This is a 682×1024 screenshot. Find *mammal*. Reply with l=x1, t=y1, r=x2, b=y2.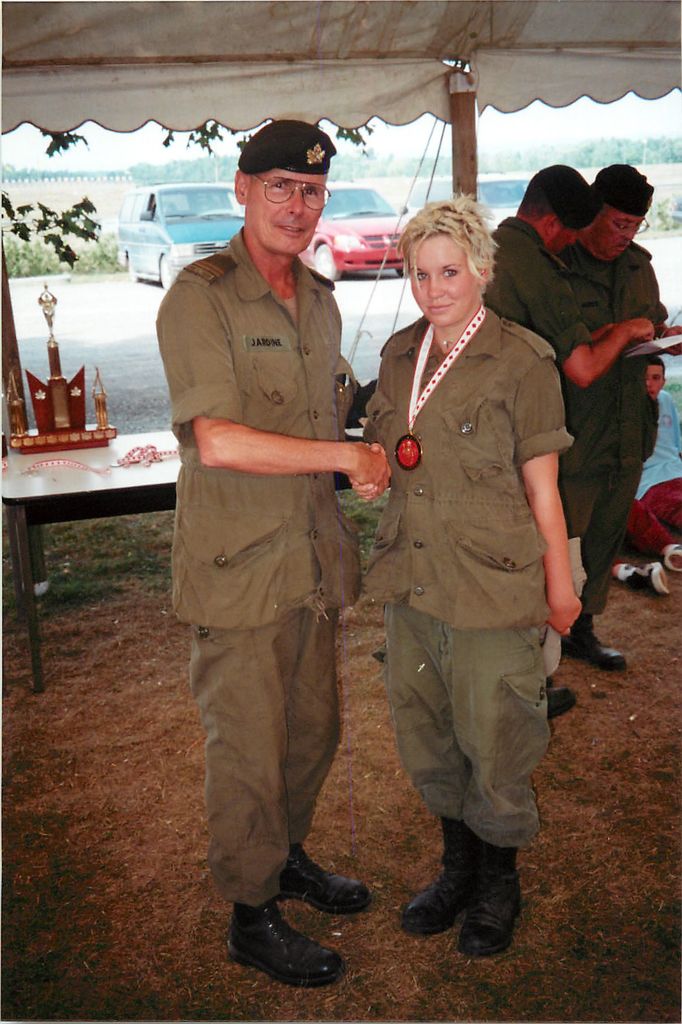
l=621, t=355, r=681, b=572.
